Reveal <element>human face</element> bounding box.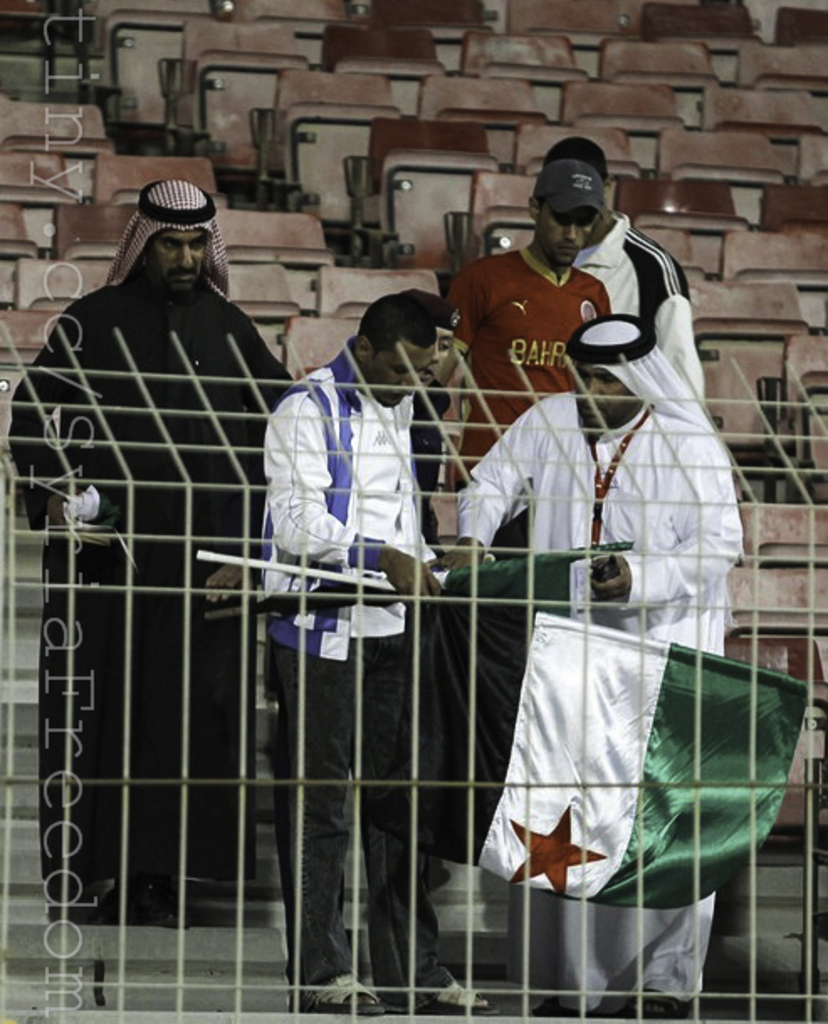
Revealed: Rect(537, 205, 581, 272).
